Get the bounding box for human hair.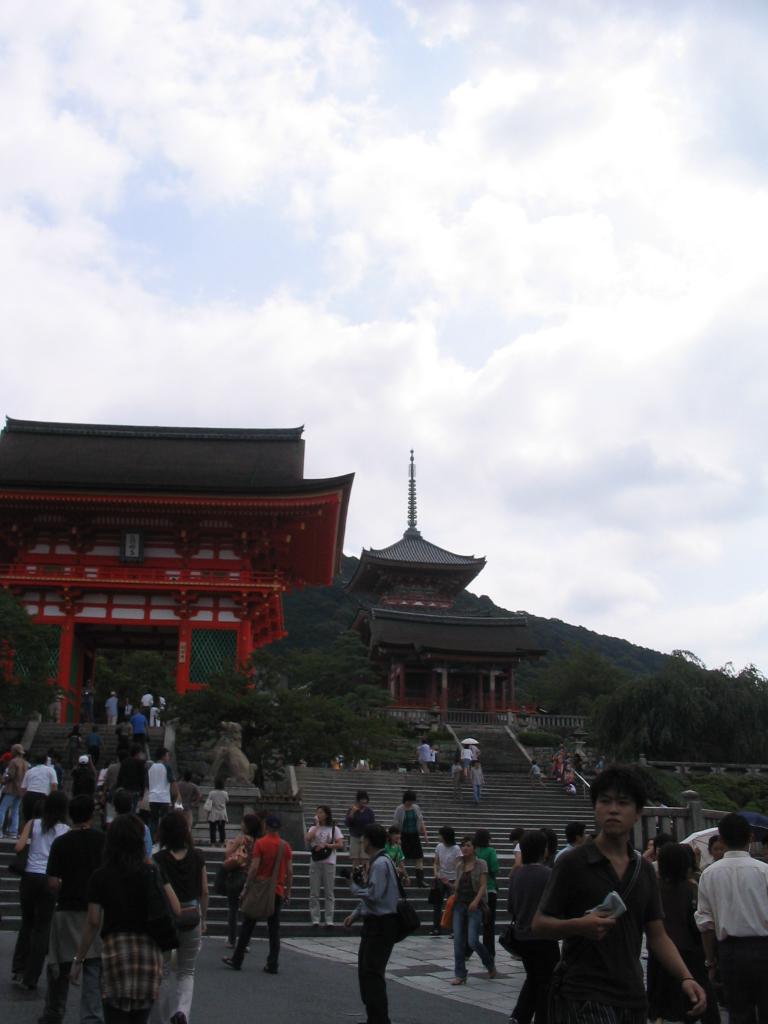
crop(475, 828, 492, 849).
